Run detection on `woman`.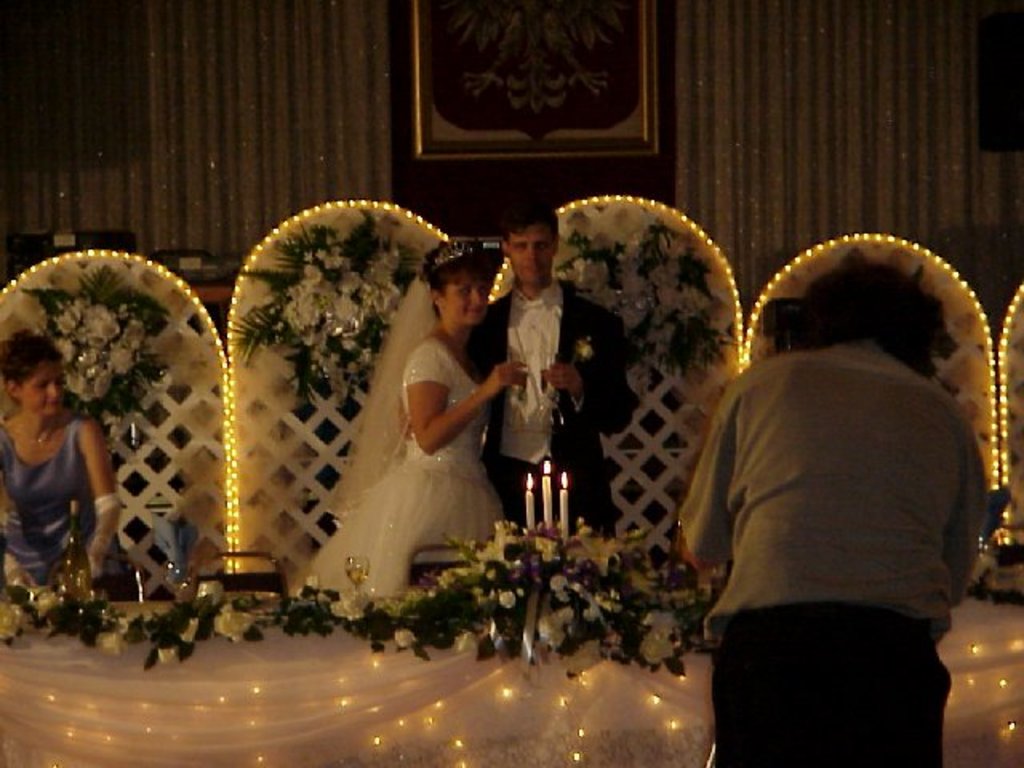
Result: [318,235,526,600].
